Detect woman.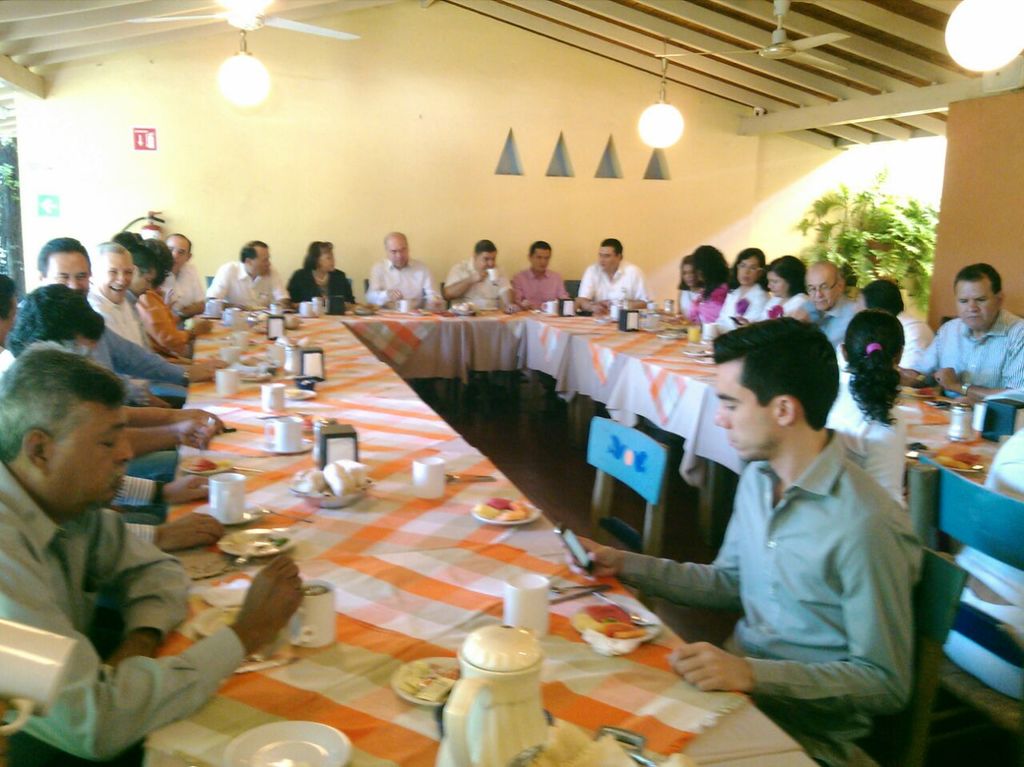
Detected at select_region(690, 241, 730, 323).
